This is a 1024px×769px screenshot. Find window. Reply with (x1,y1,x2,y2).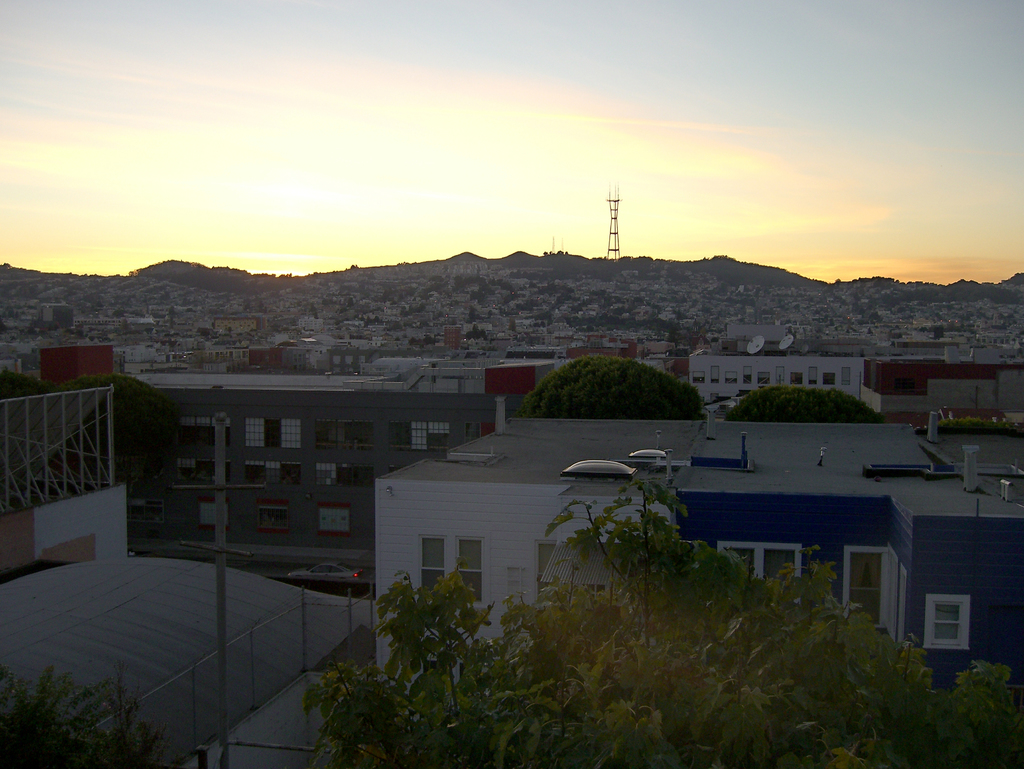
(895,379,916,392).
